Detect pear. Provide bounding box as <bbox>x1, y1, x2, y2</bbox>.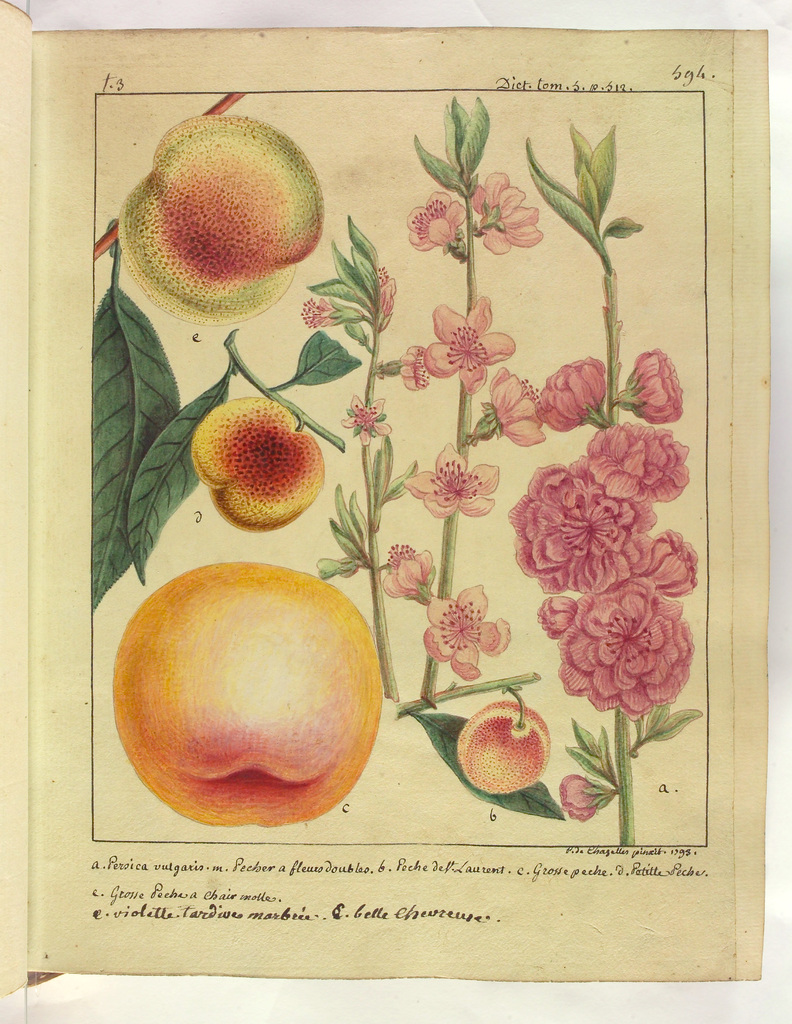
<bbox>115, 108, 328, 328</bbox>.
